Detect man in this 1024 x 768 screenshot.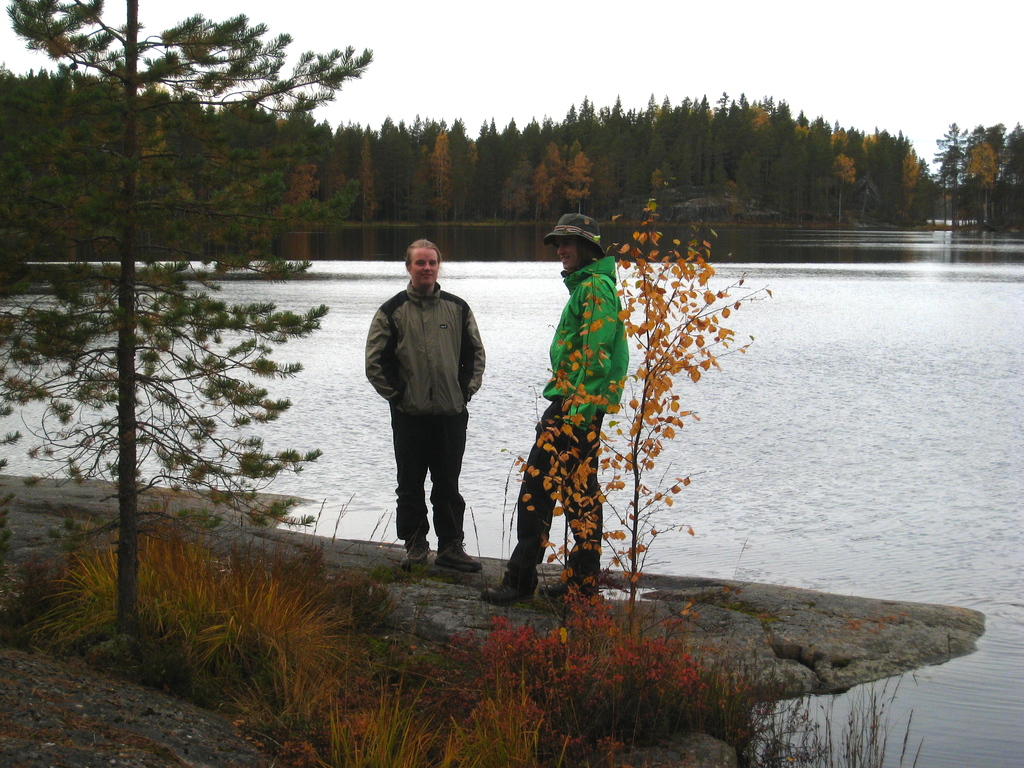
Detection: pyautogui.locateOnScreen(504, 234, 630, 627).
